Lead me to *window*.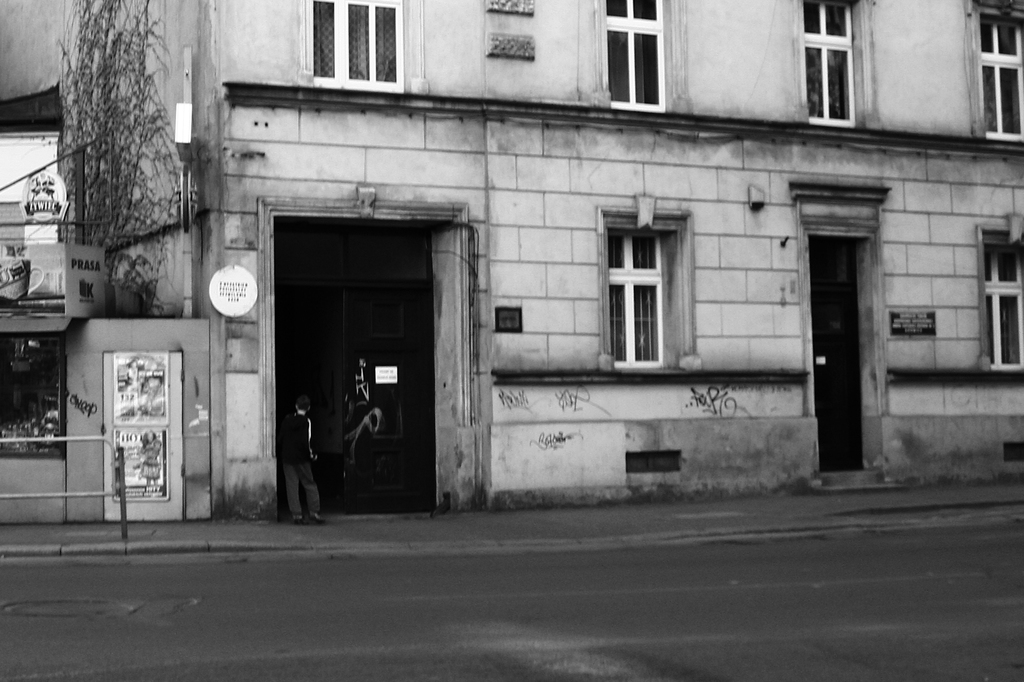
Lead to (x1=603, y1=0, x2=670, y2=113).
